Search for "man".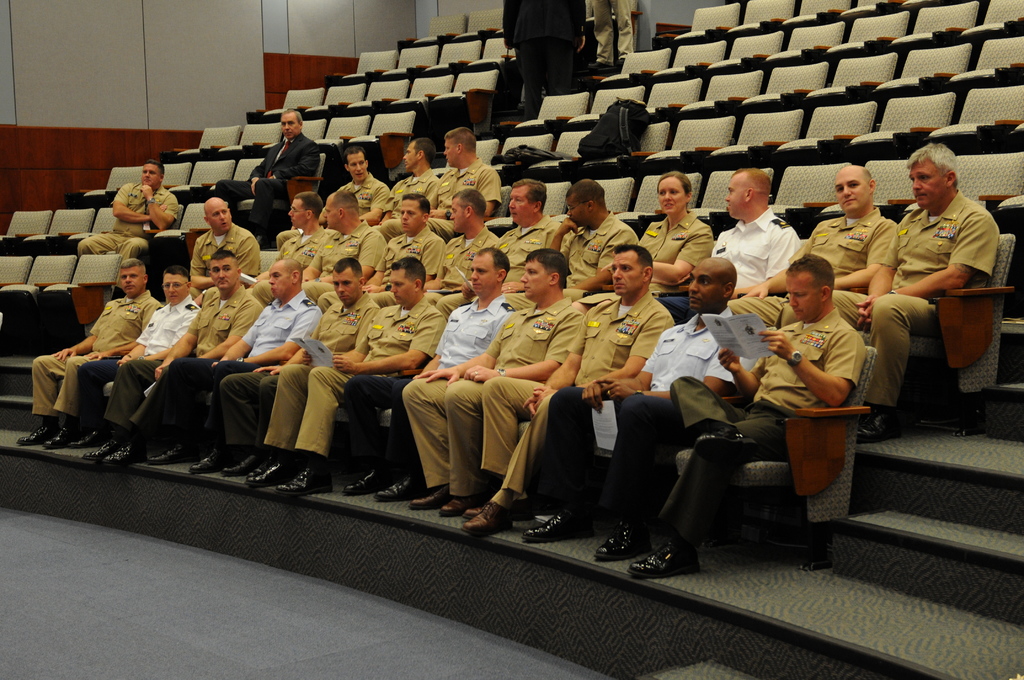
Found at <bbox>831, 140, 1002, 440</bbox>.
